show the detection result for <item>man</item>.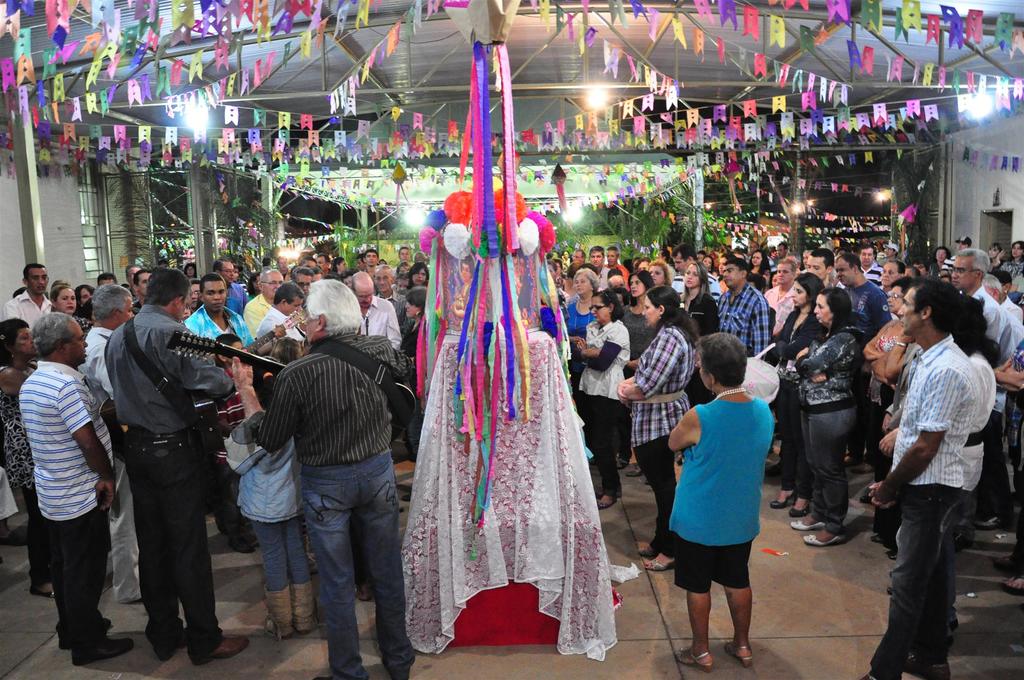
[left=668, top=243, right=719, bottom=299].
